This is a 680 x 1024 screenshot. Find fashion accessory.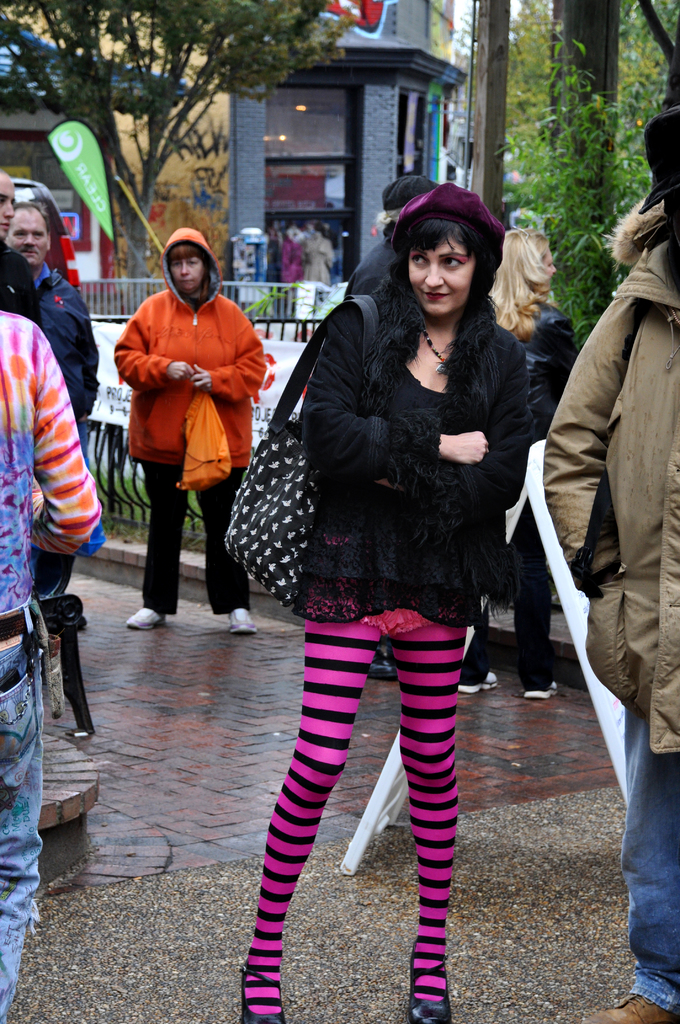
Bounding box: [left=368, top=639, right=401, bottom=686].
